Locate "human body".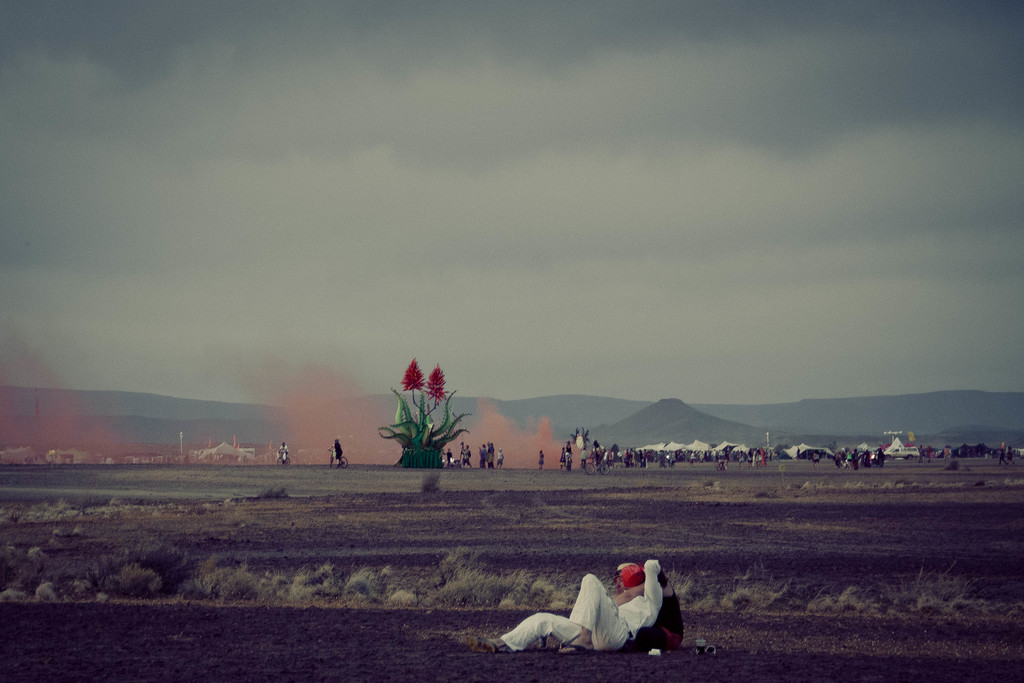
Bounding box: <box>707,450,715,460</box>.
